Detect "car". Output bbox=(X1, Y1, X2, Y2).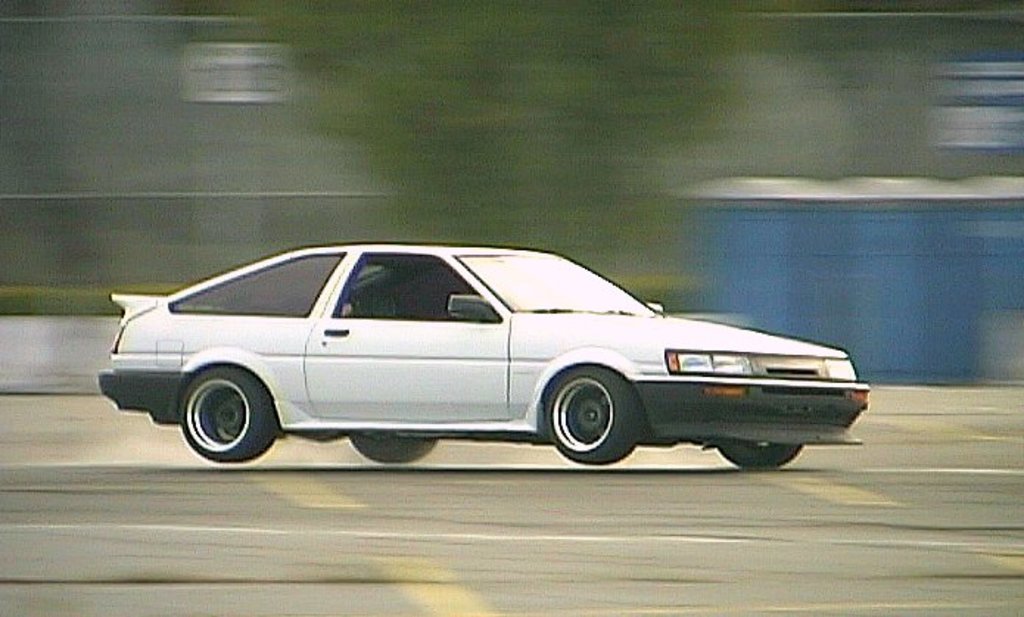
bbox=(96, 241, 896, 476).
